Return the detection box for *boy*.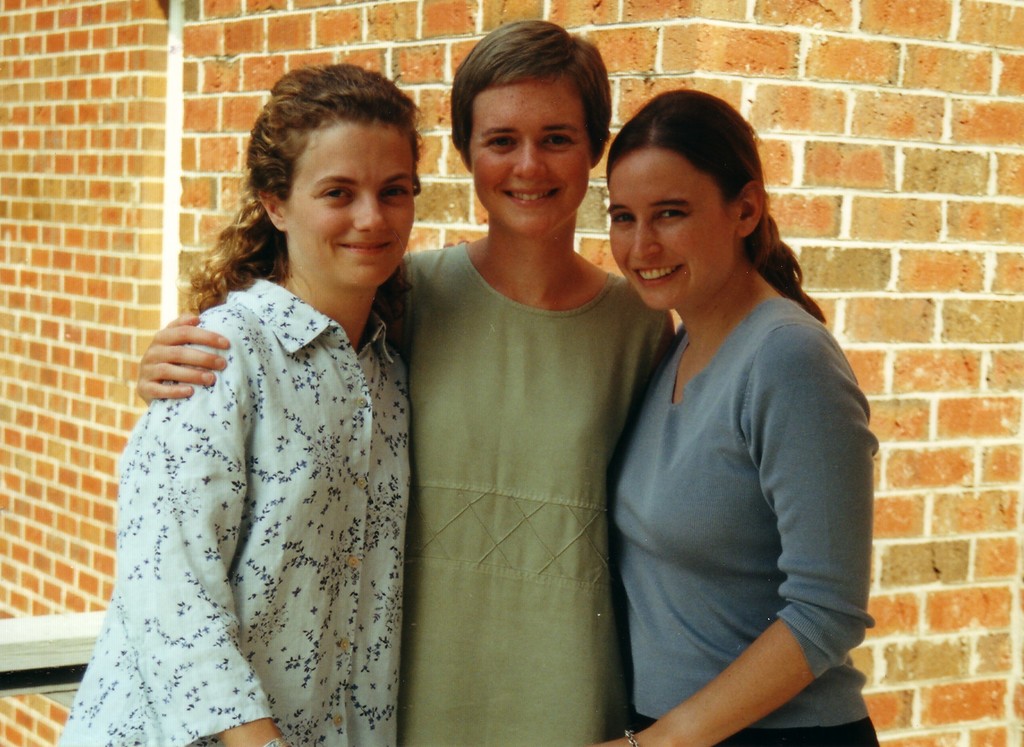
134,7,681,746.
